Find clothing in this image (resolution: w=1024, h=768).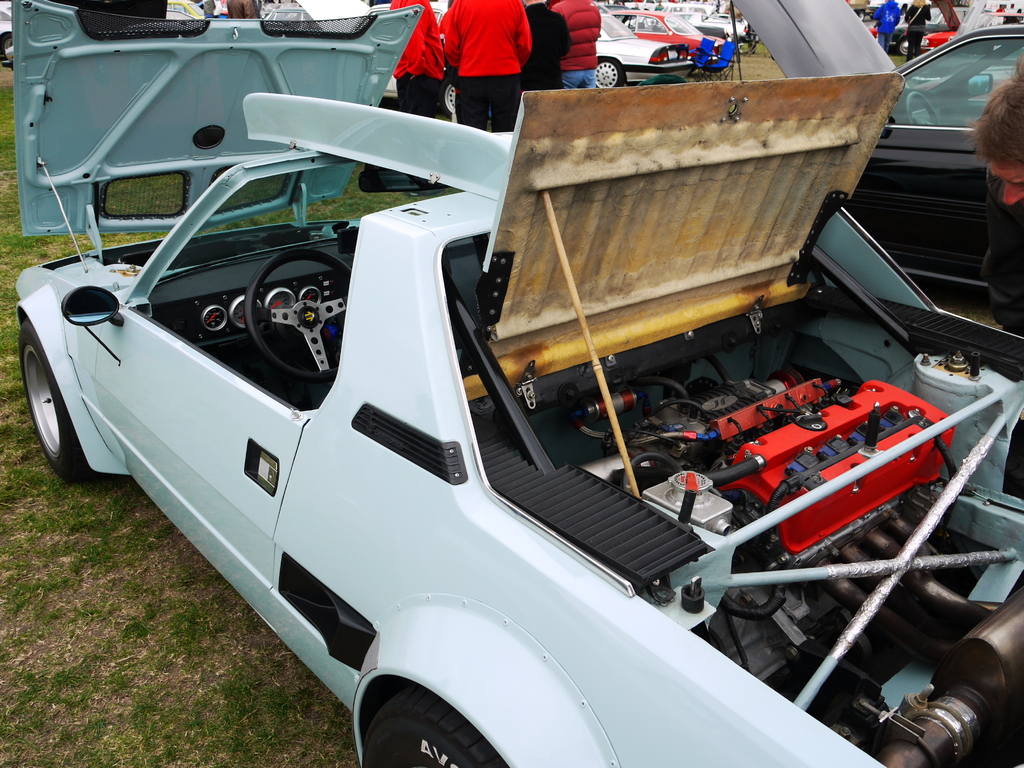
box=[985, 180, 1023, 492].
